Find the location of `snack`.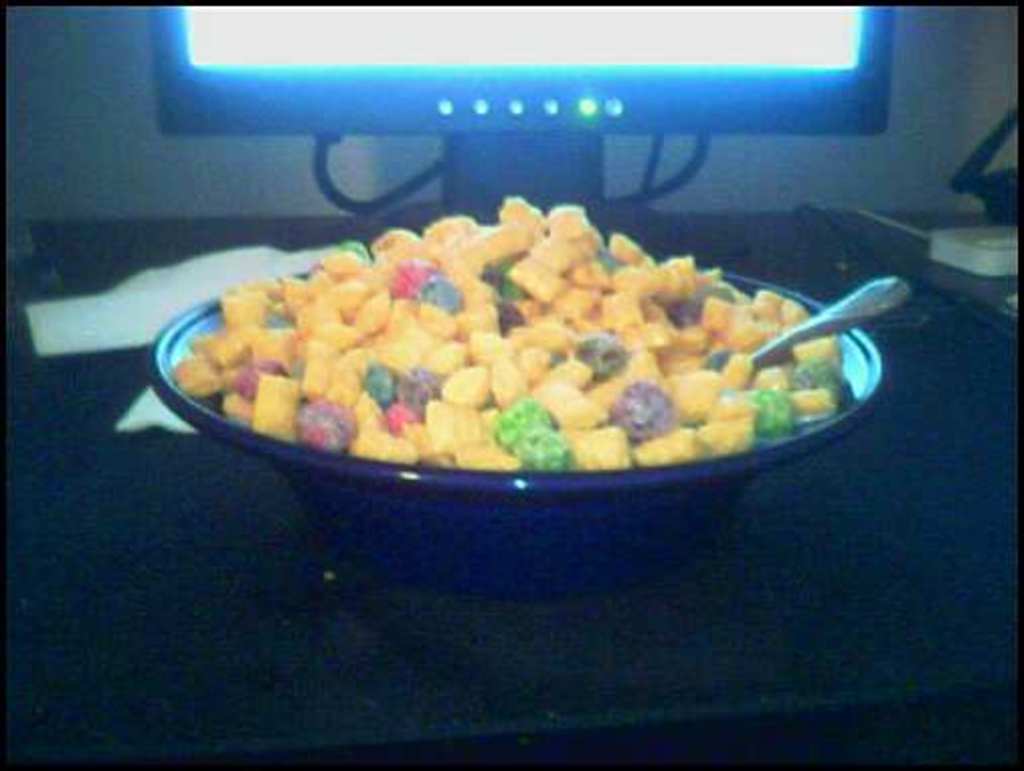
Location: l=136, t=202, r=866, b=500.
